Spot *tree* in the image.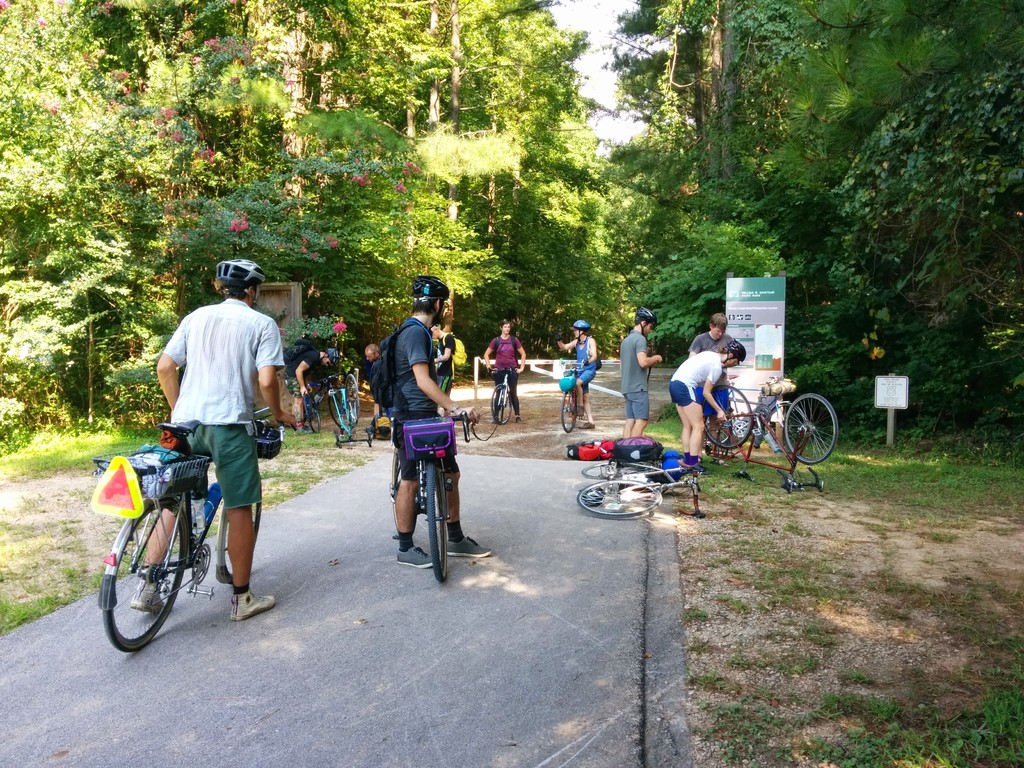
*tree* found at (780,60,1011,446).
